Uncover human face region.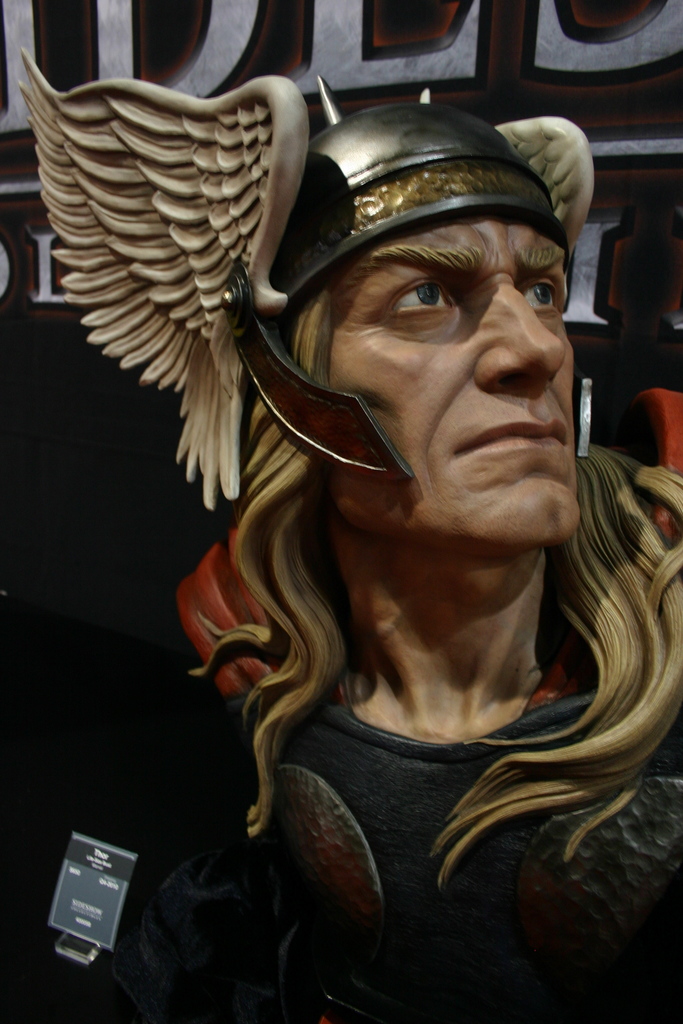
Uncovered: left=325, top=215, right=584, bottom=549.
